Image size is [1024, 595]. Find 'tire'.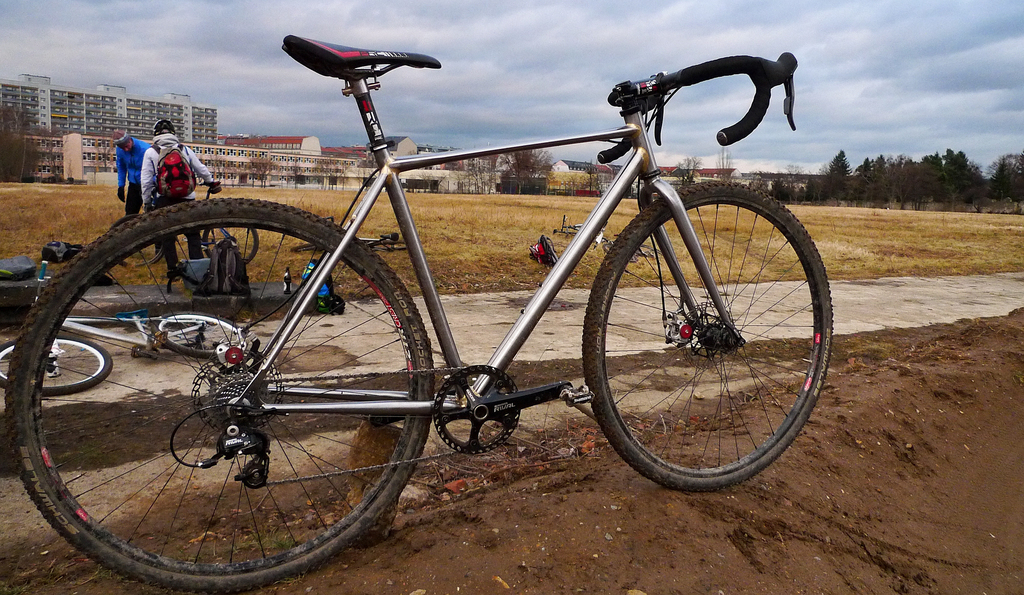
l=369, t=238, r=408, b=251.
